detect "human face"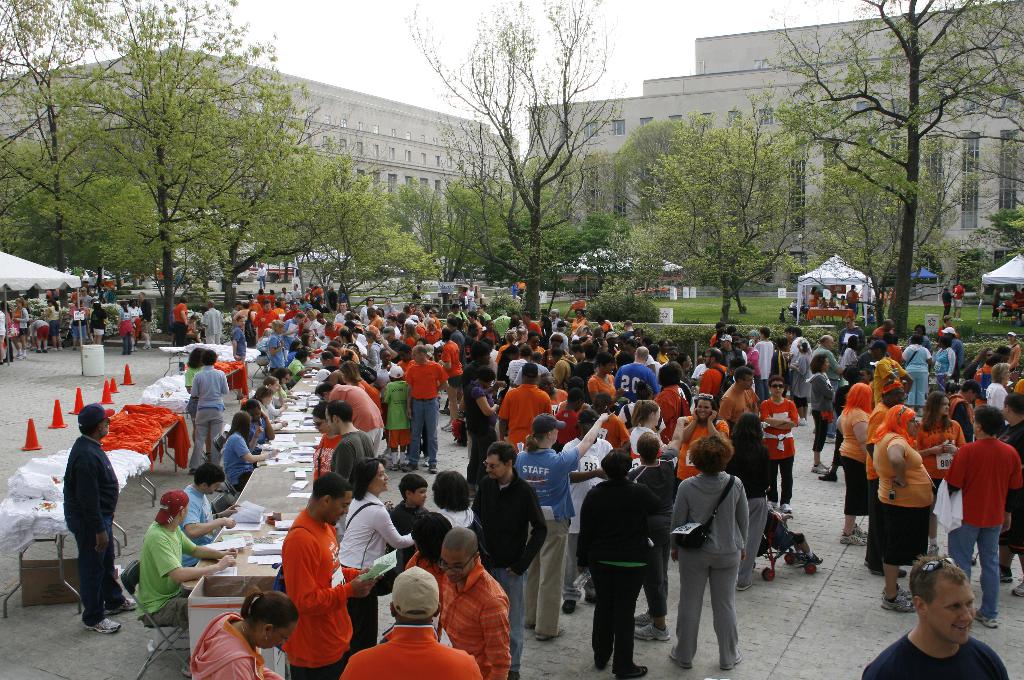
328 497 354 527
